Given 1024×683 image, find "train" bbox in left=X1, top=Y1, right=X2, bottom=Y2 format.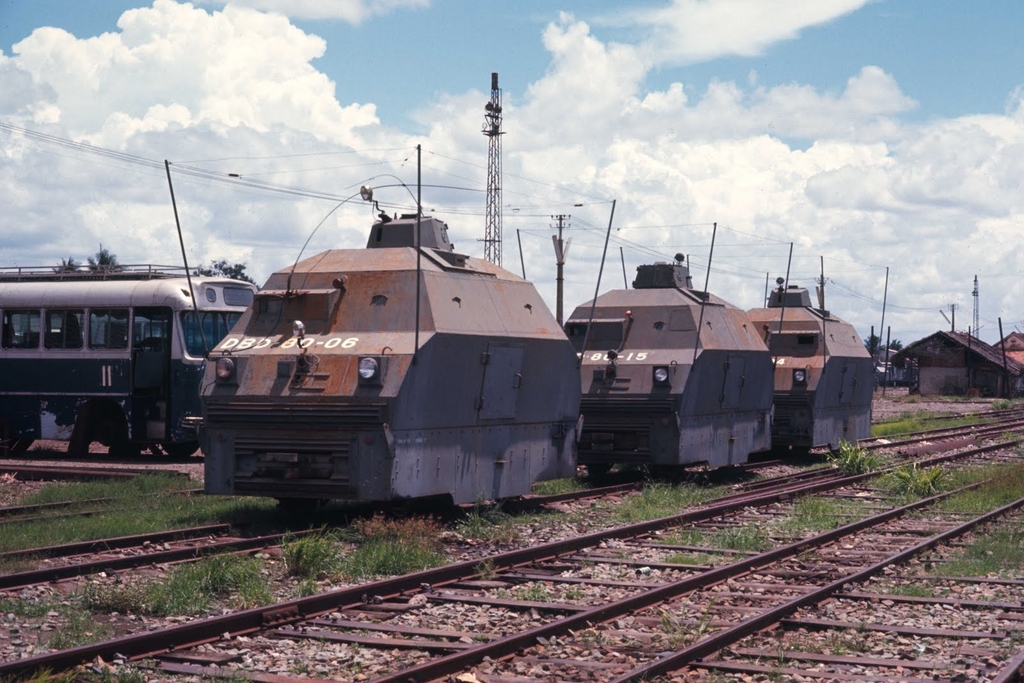
left=165, top=144, right=874, bottom=508.
